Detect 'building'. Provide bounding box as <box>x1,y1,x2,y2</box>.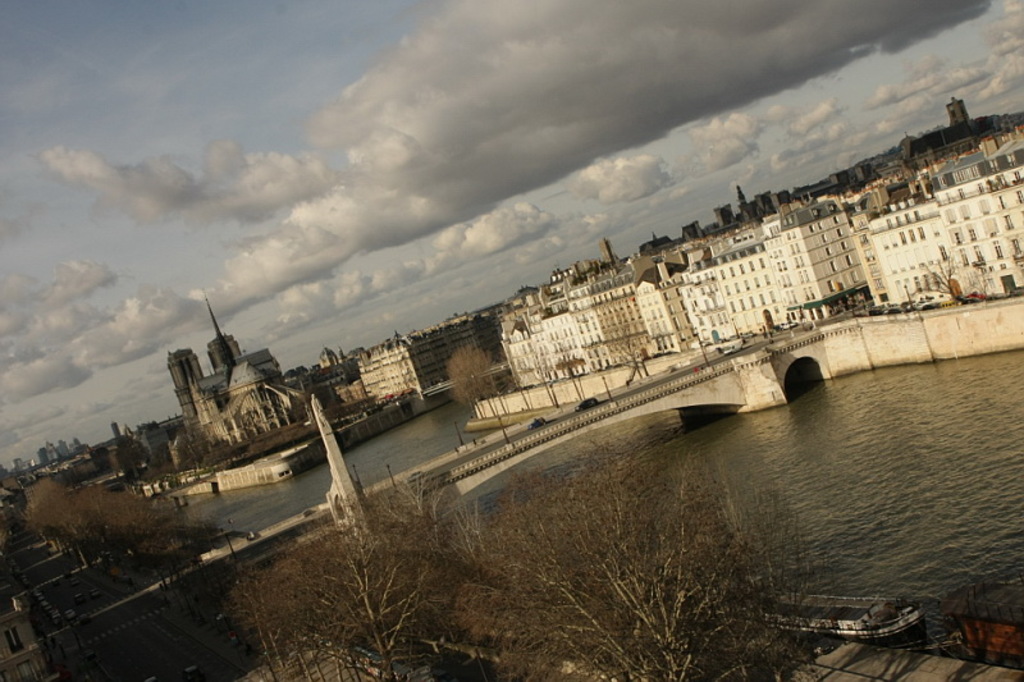
<box>353,319,493,392</box>.
